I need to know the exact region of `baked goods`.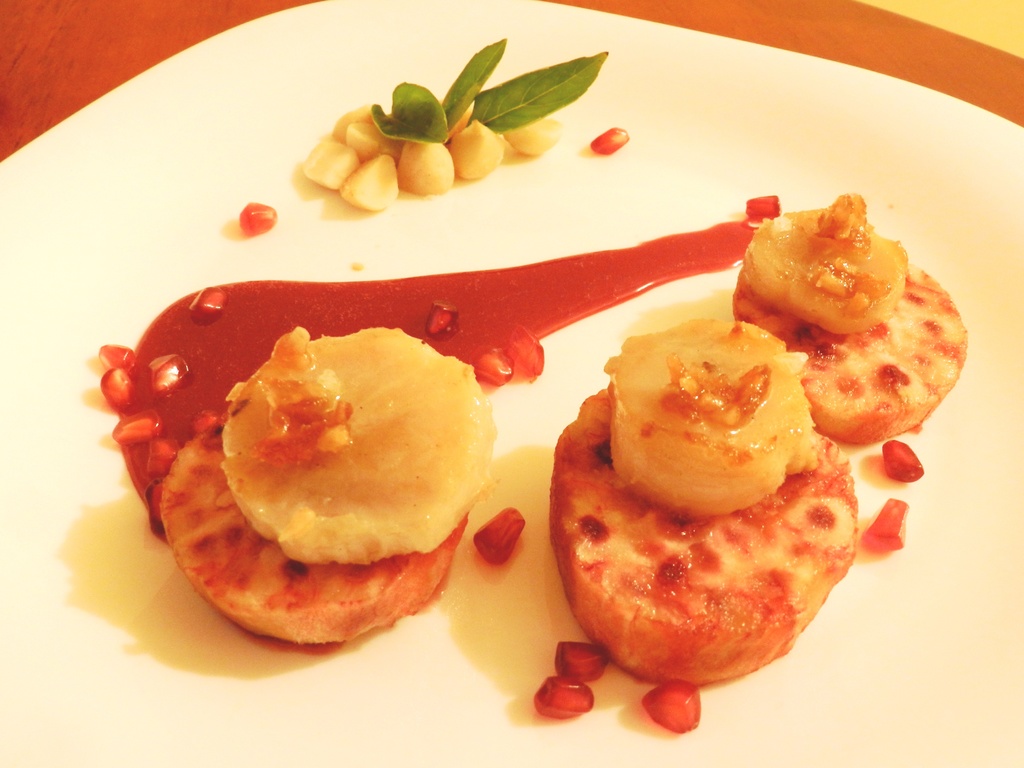
Region: bbox=(731, 193, 969, 447).
